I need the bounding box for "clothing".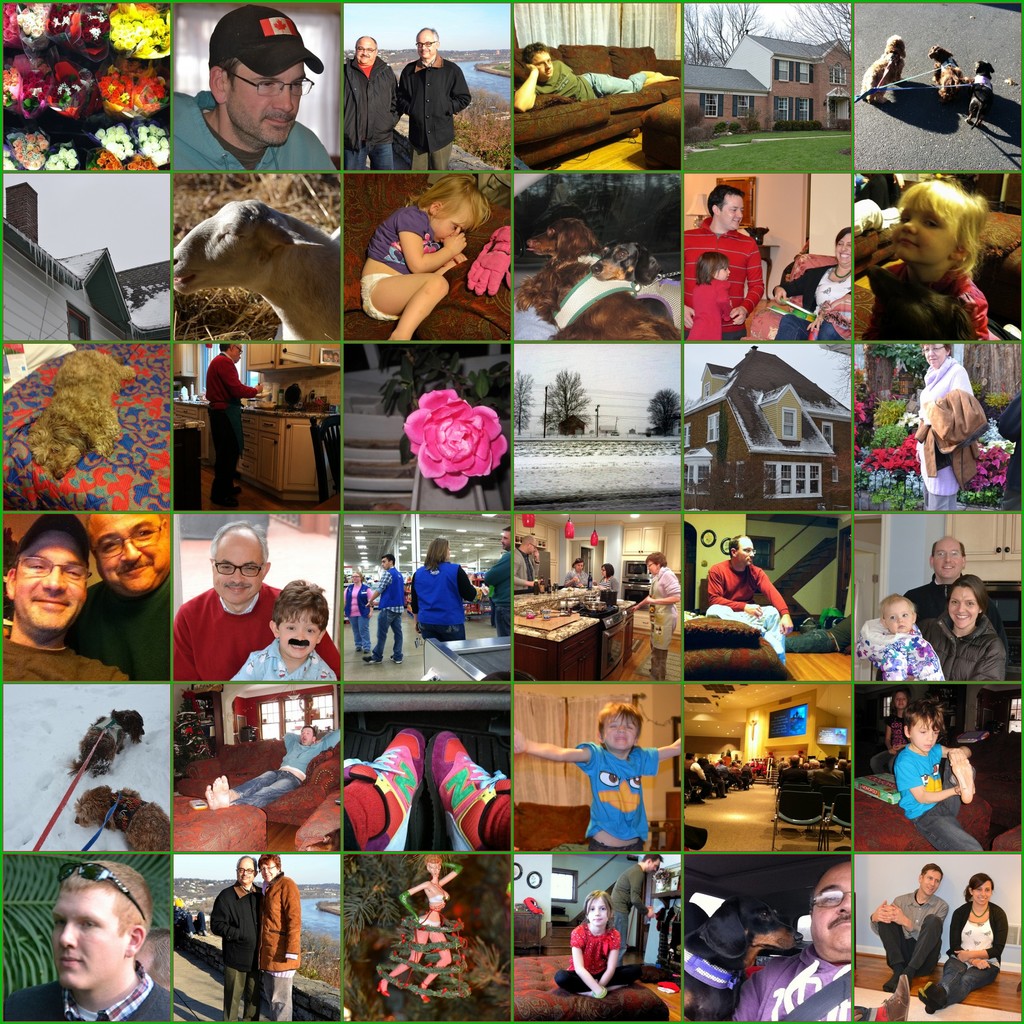
Here it is: 854, 614, 941, 686.
